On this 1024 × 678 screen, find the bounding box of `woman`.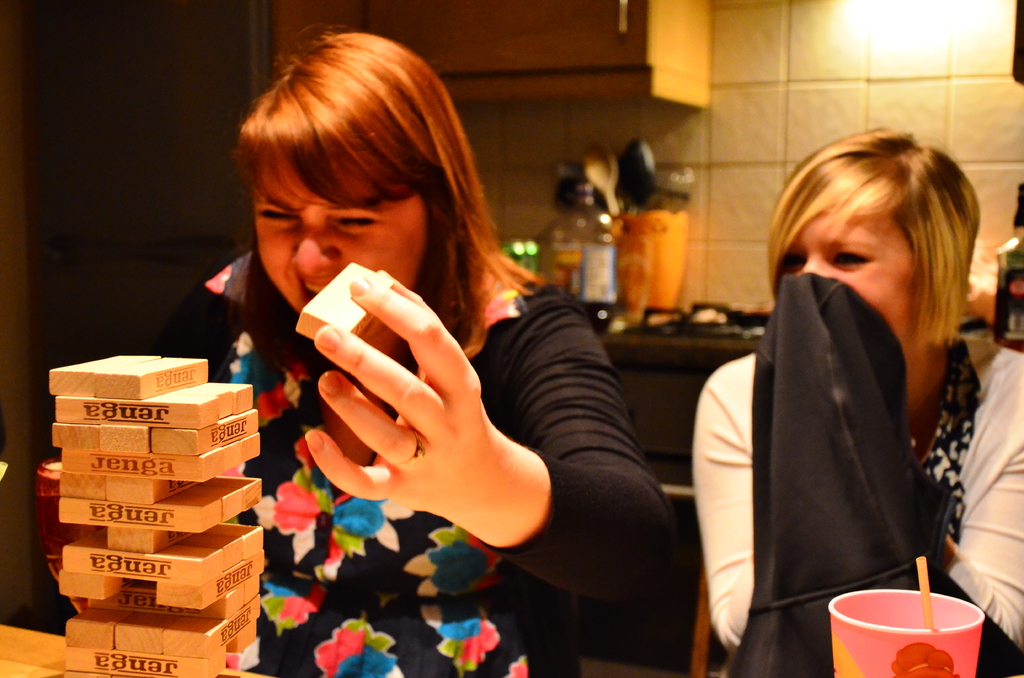
Bounding box: bbox=[236, 59, 745, 664].
